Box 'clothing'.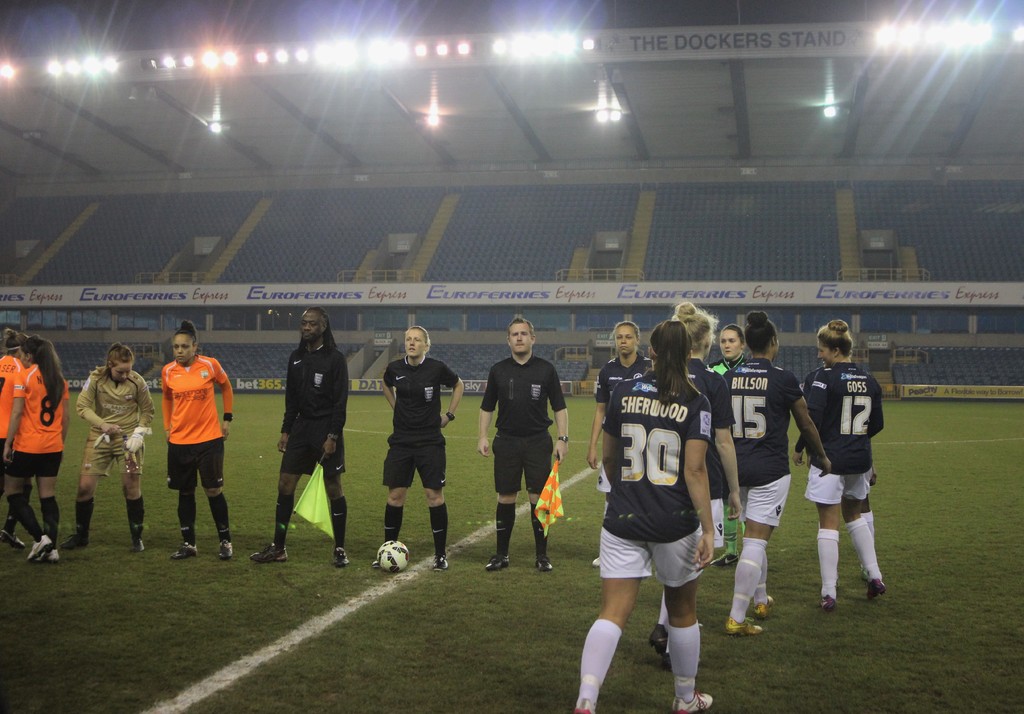
[155, 357, 235, 487].
